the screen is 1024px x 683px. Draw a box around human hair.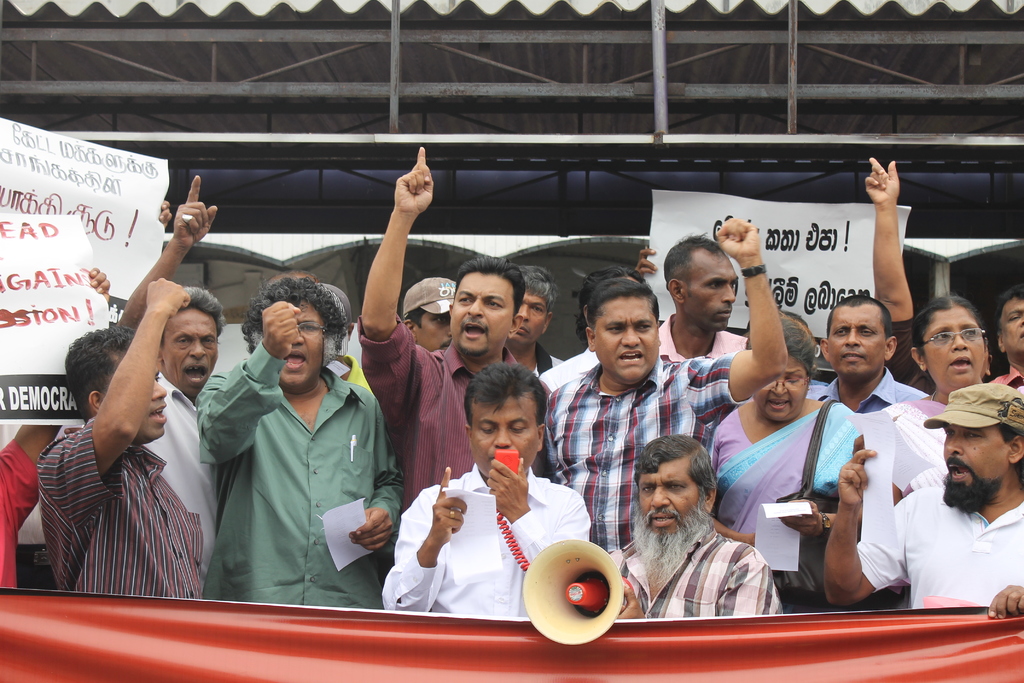
Rect(588, 277, 661, 340).
